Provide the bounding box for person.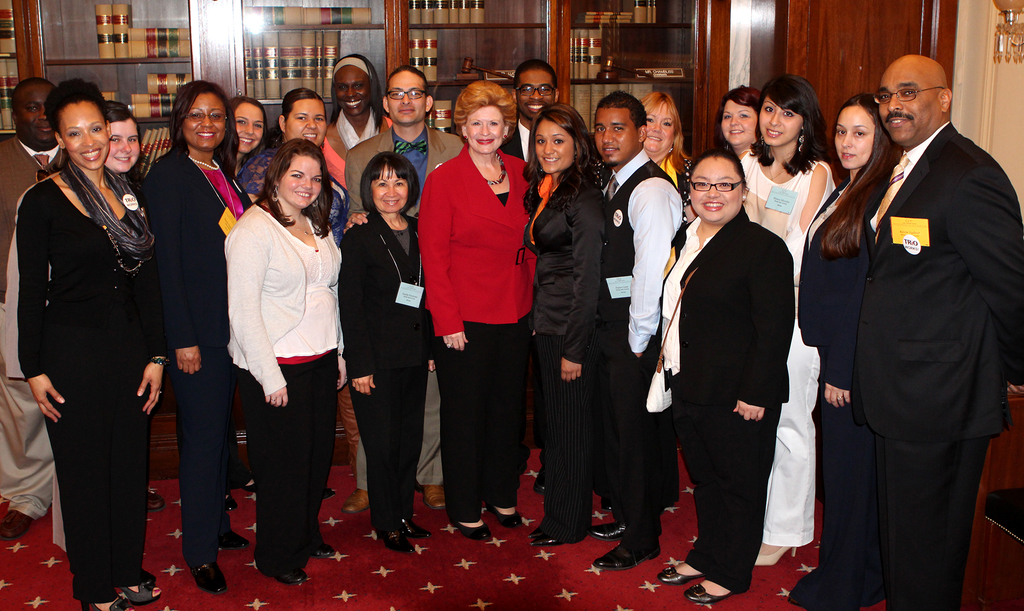
<region>505, 53, 556, 178</region>.
